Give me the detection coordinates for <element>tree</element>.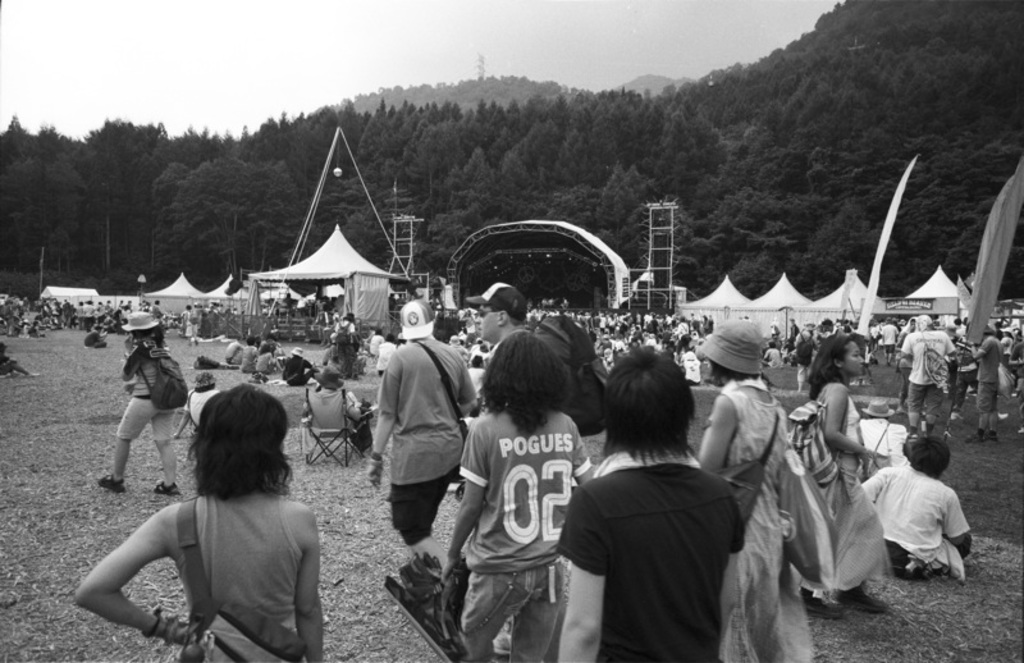
x1=732, y1=220, x2=797, y2=298.
